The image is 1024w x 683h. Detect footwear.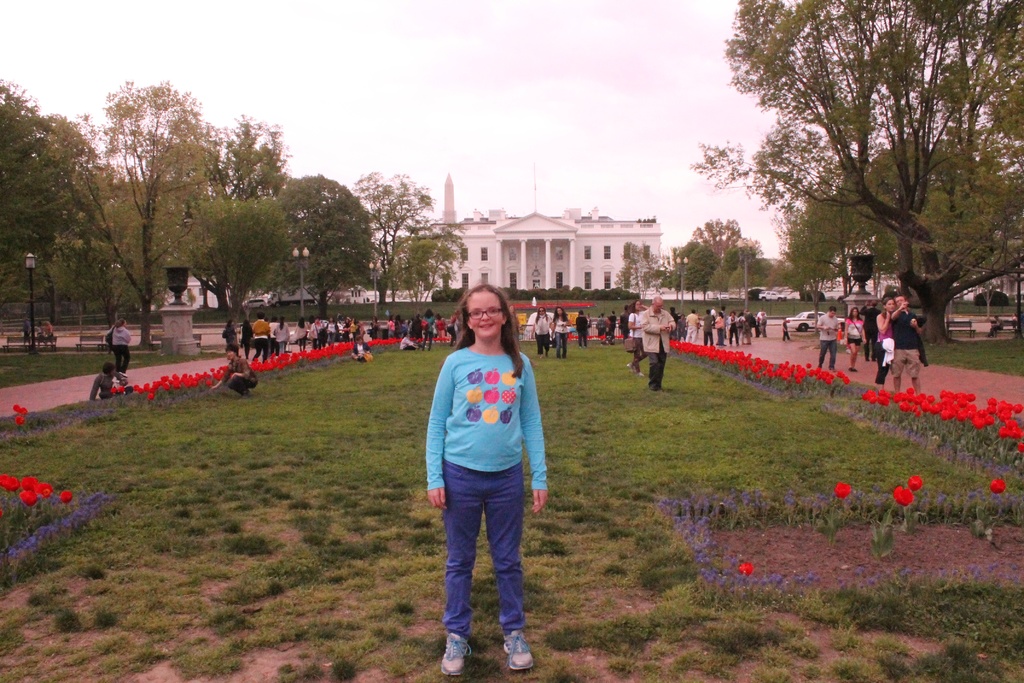
Detection: <bbox>632, 365, 643, 375</bbox>.
